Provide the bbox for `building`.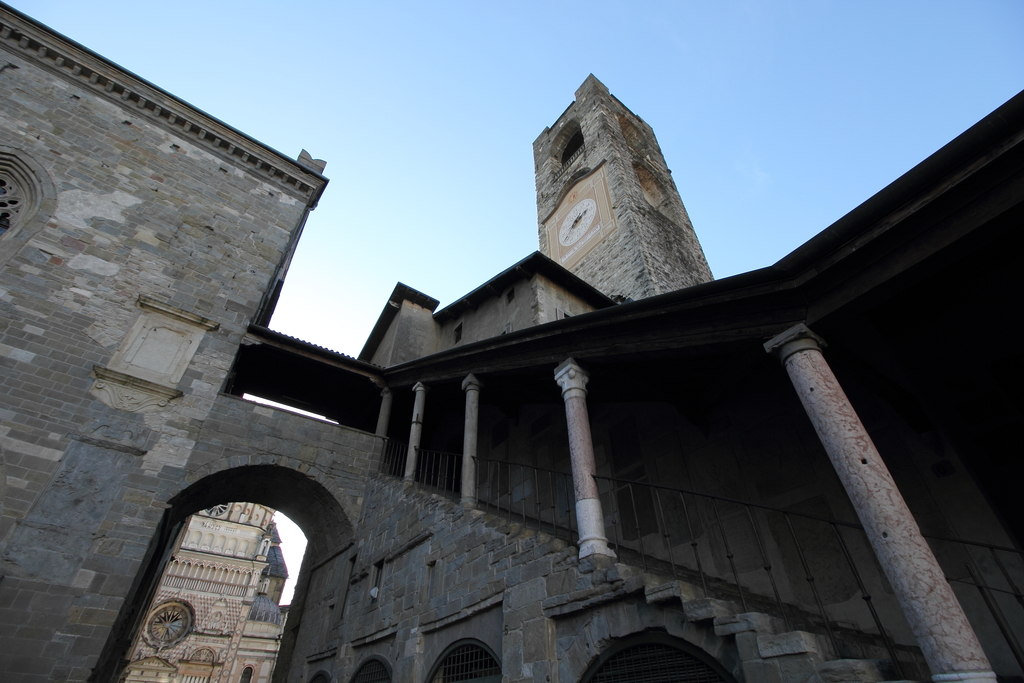
(left=0, top=4, right=1023, bottom=682).
